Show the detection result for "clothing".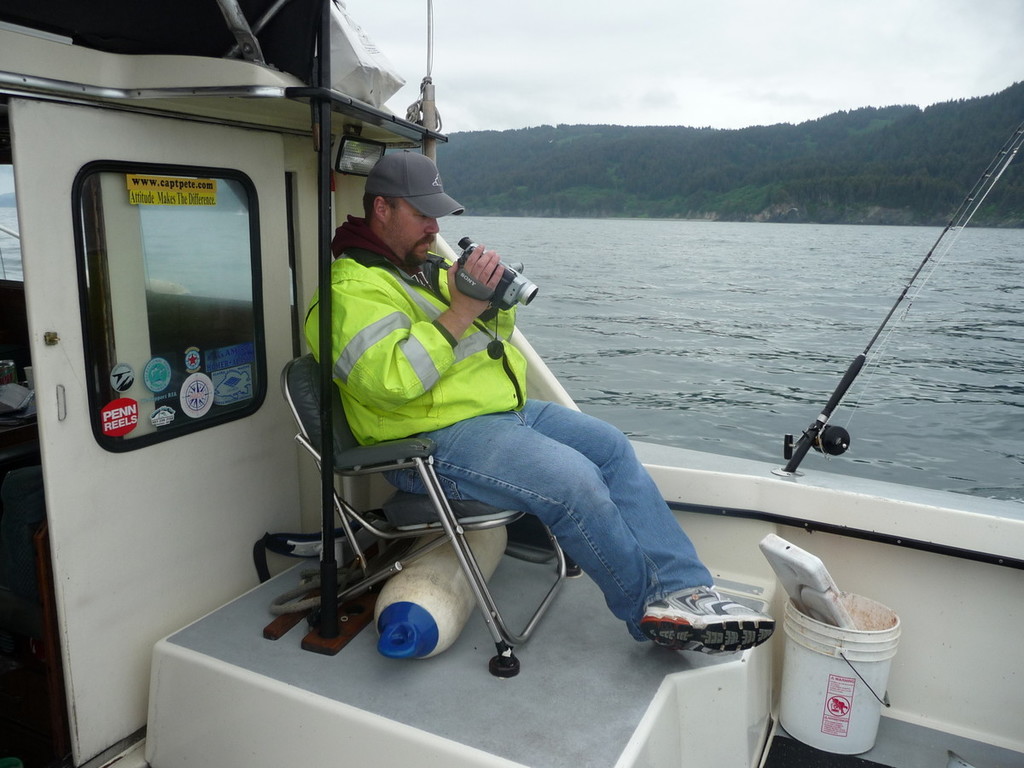
(279,197,712,660).
